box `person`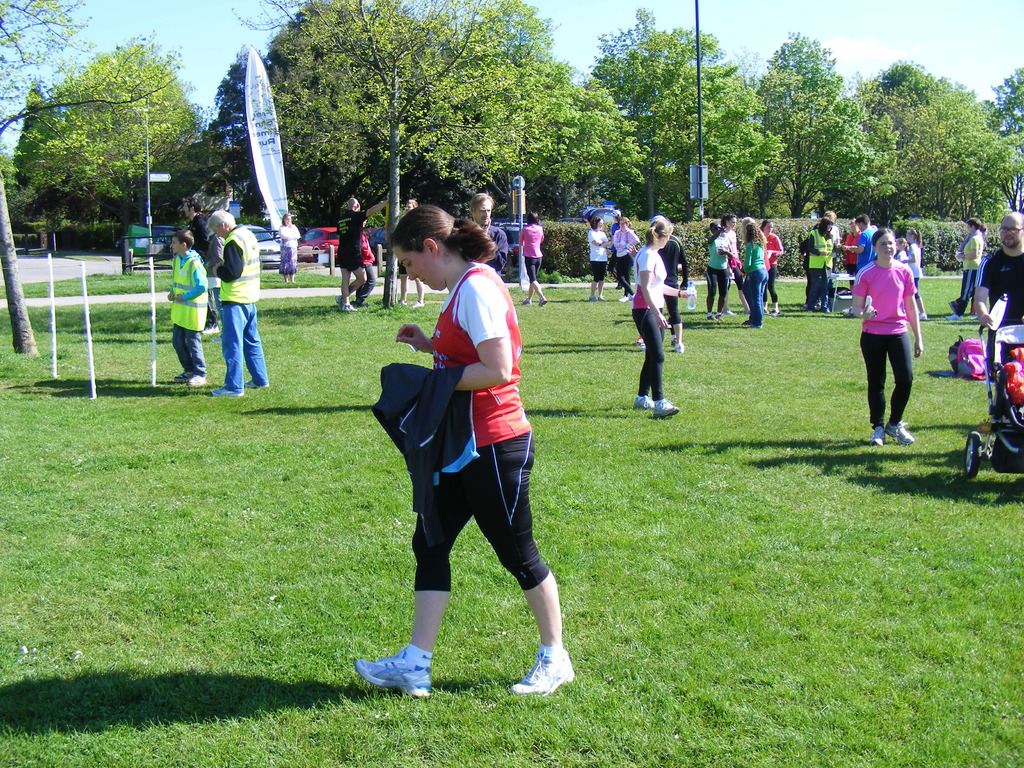
bbox=[179, 233, 212, 383]
